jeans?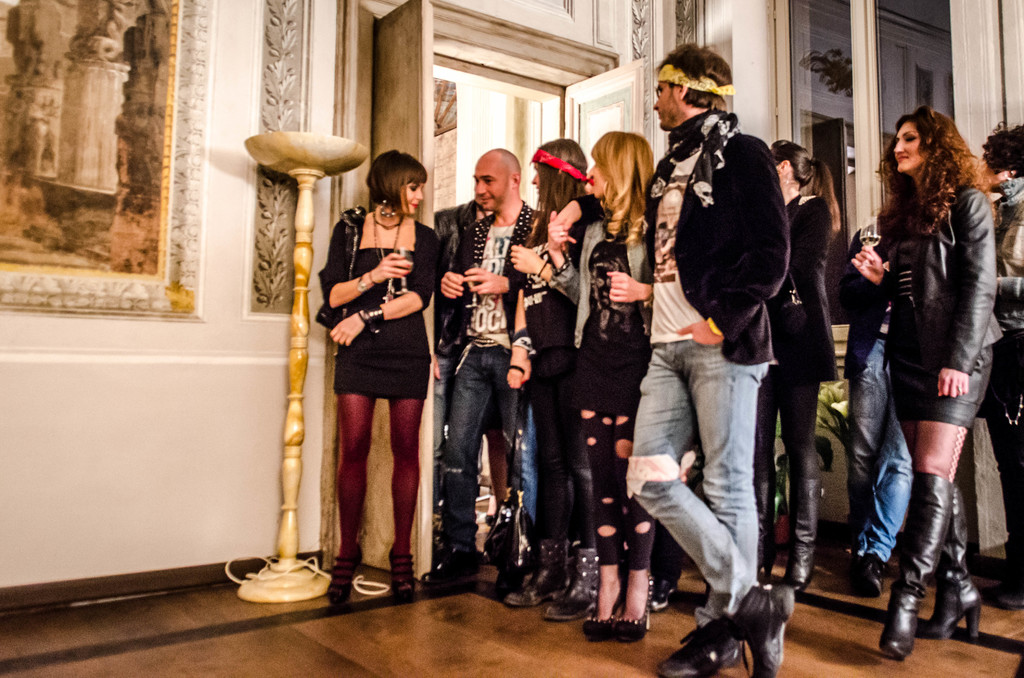
bbox=[442, 349, 527, 554]
